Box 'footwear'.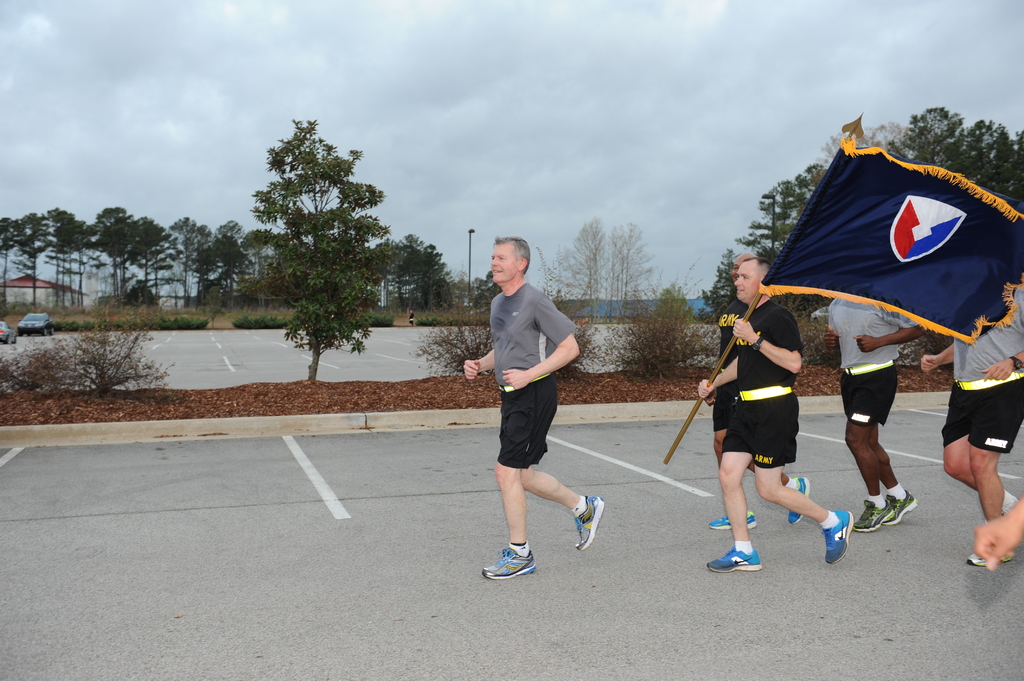
{"left": 964, "top": 543, "right": 1014, "bottom": 566}.
